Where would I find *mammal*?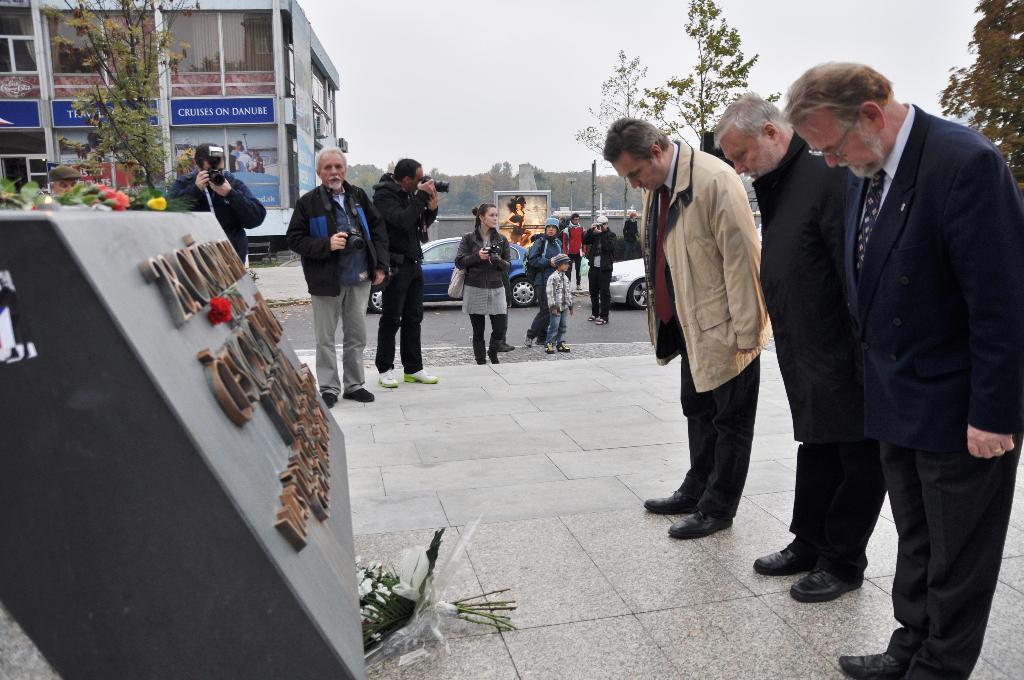
At bbox(563, 211, 588, 289).
